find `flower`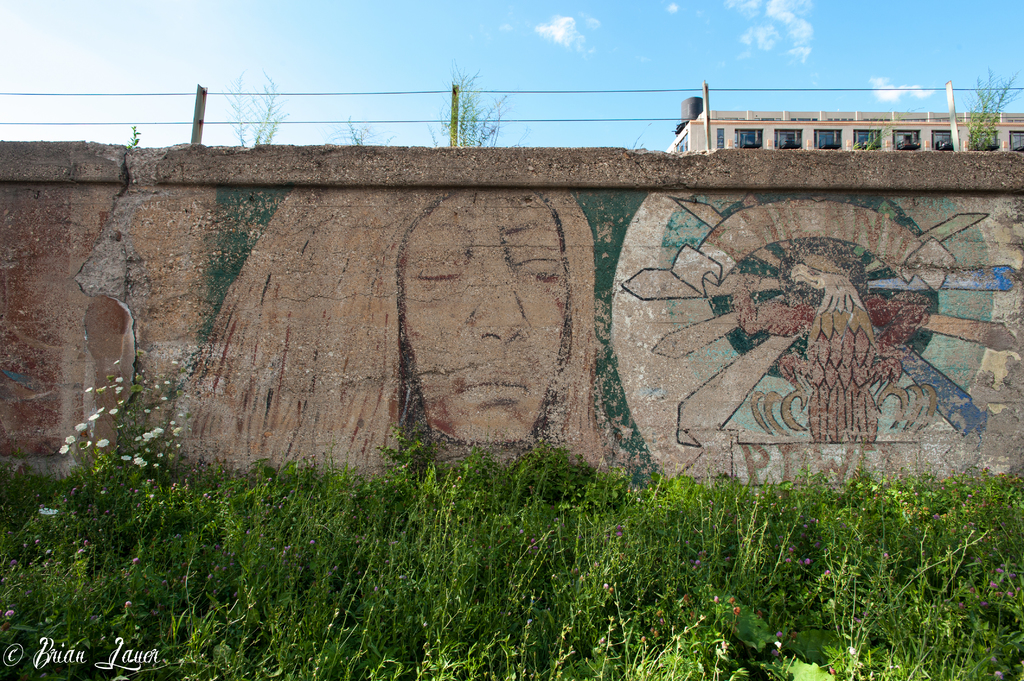
<region>64, 438, 74, 448</region>
